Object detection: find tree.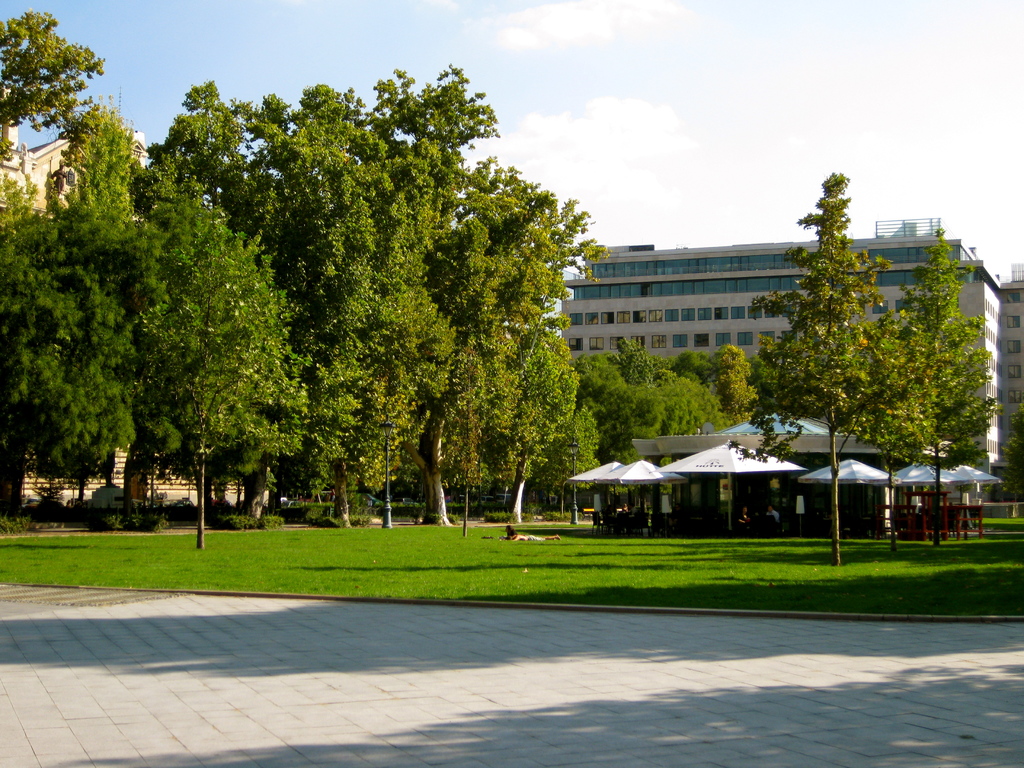
BBox(737, 172, 893, 561).
